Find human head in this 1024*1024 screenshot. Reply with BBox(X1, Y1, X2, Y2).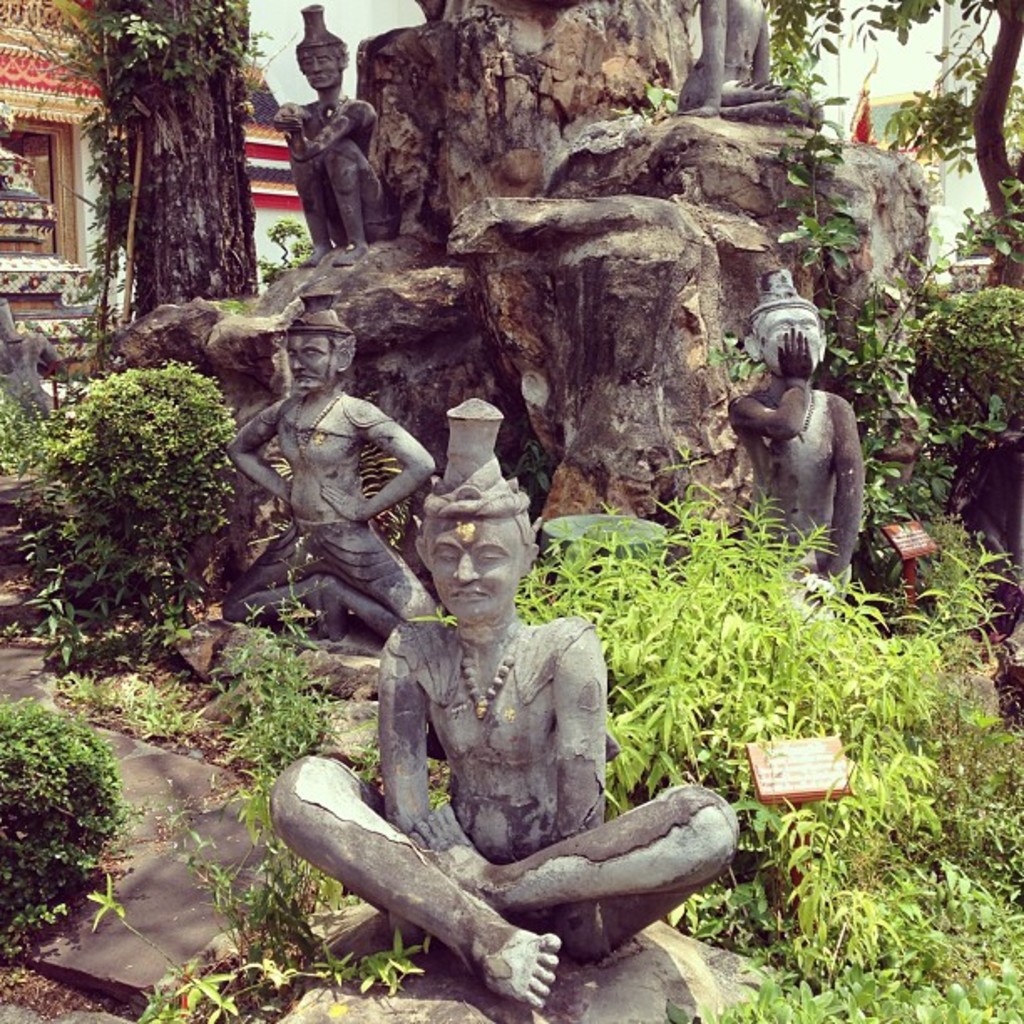
BBox(300, 38, 351, 95).
